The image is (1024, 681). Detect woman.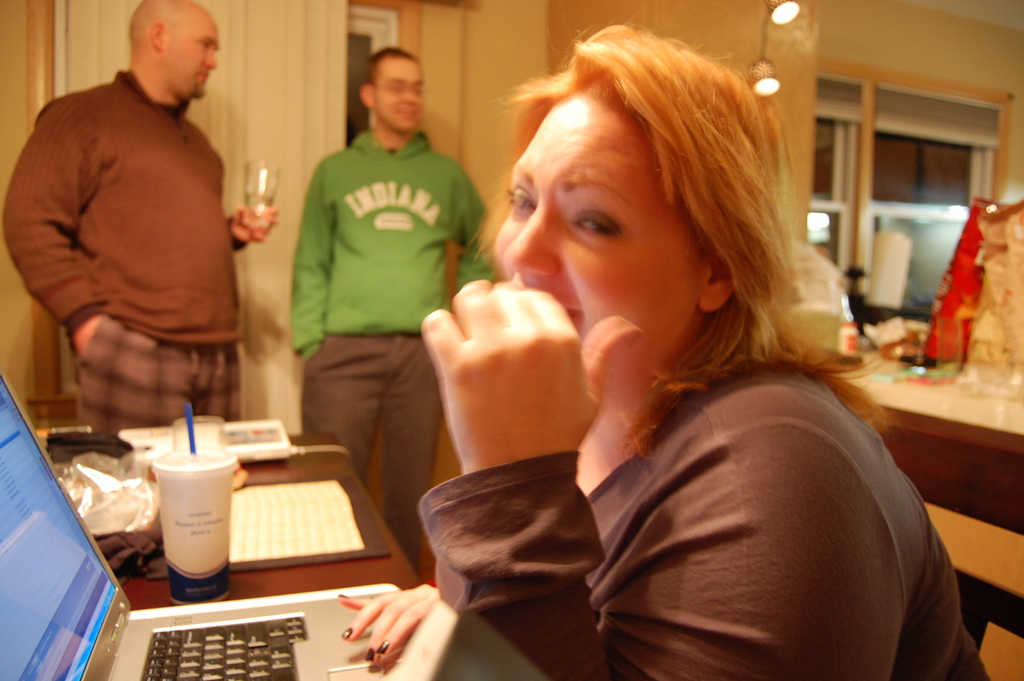
Detection: region(405, 42, 929, 659).
